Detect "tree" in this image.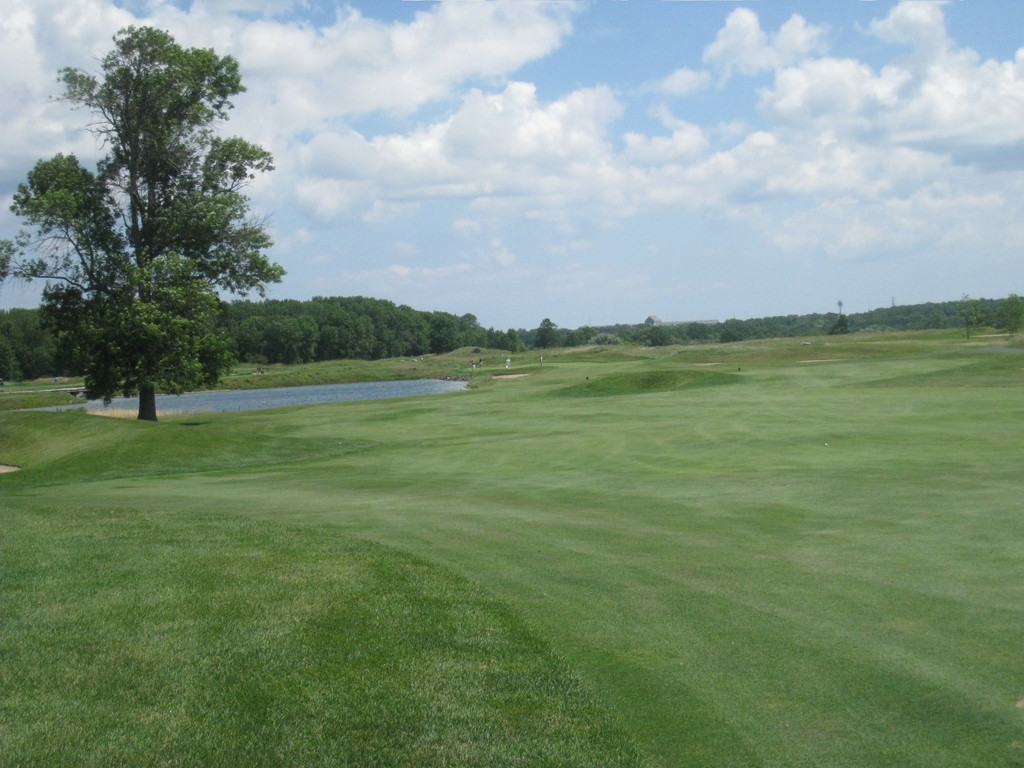
Detection: 392/293/410/348.
